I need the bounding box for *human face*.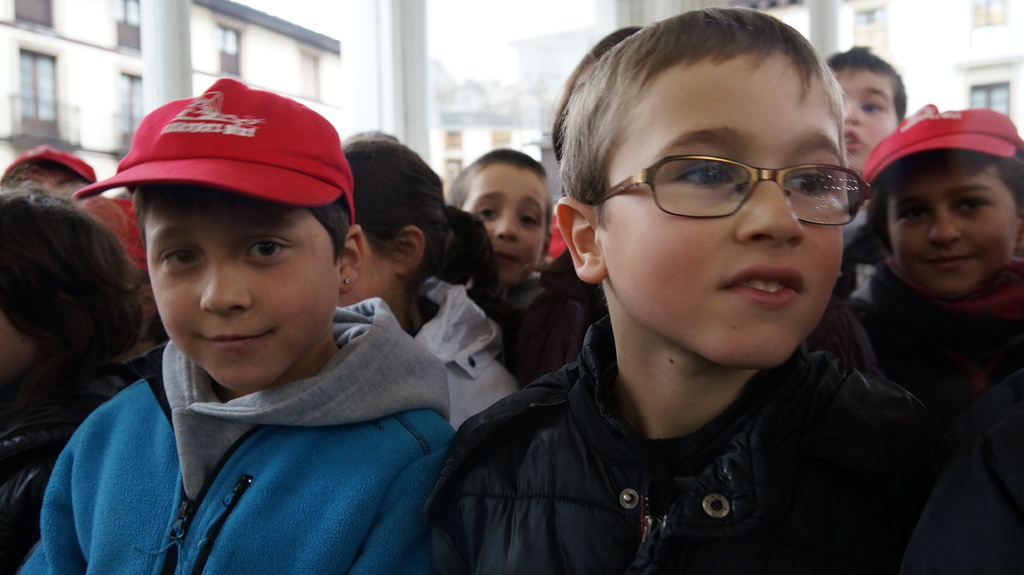
Here it is: <box>609,49,869,369</box>.
